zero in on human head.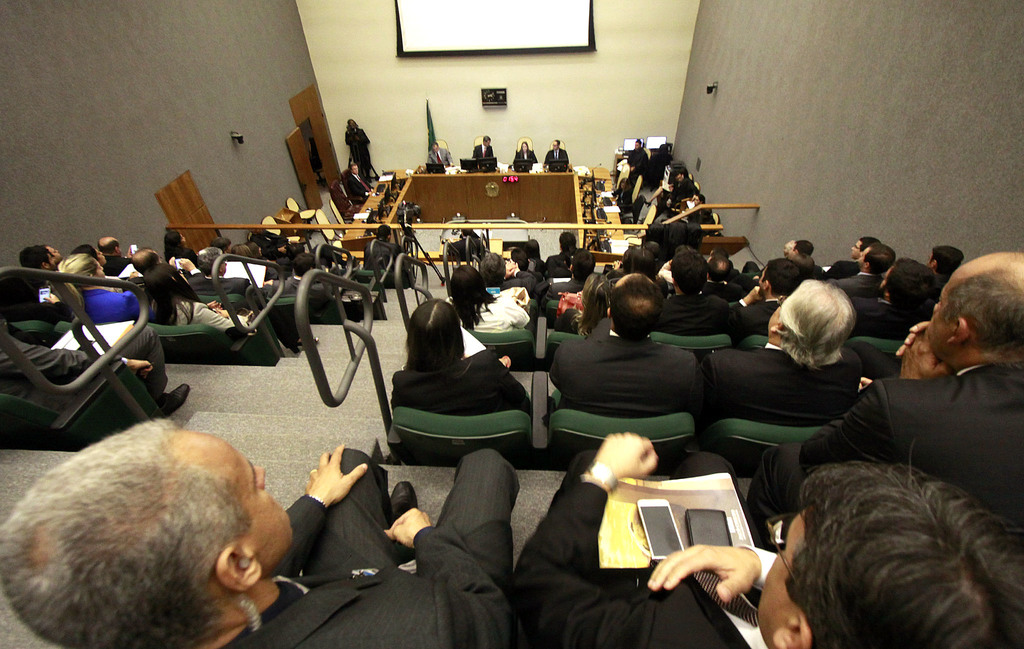
Zeroed in: crop(879, 257, 934, 310).
